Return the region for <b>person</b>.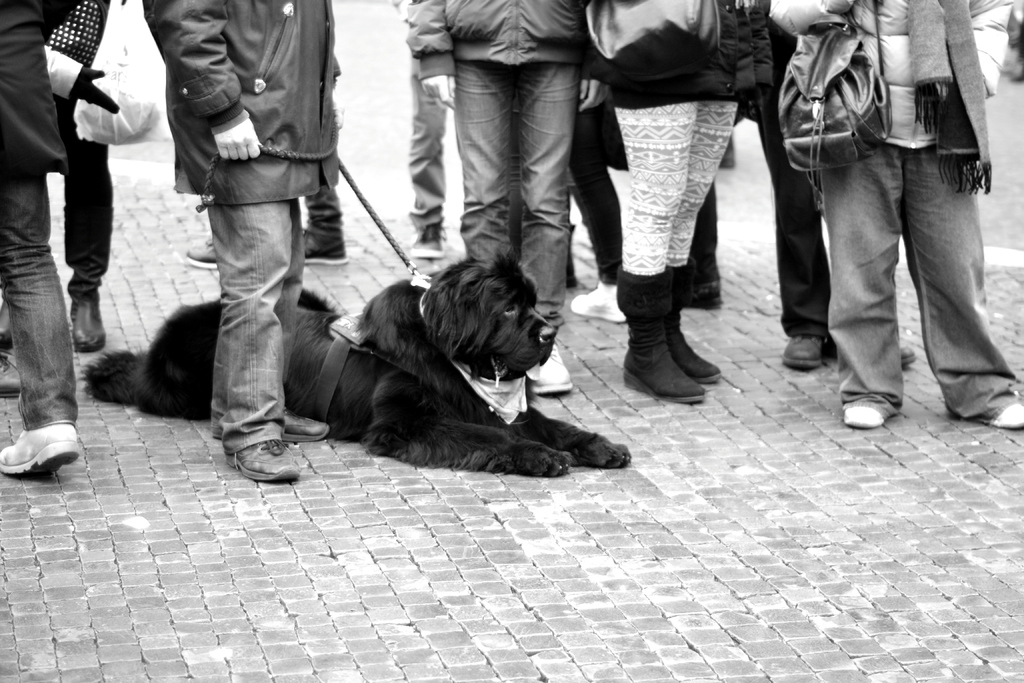
{"left": 129, "top": 0, "right": 334, "bottom": 485}.
